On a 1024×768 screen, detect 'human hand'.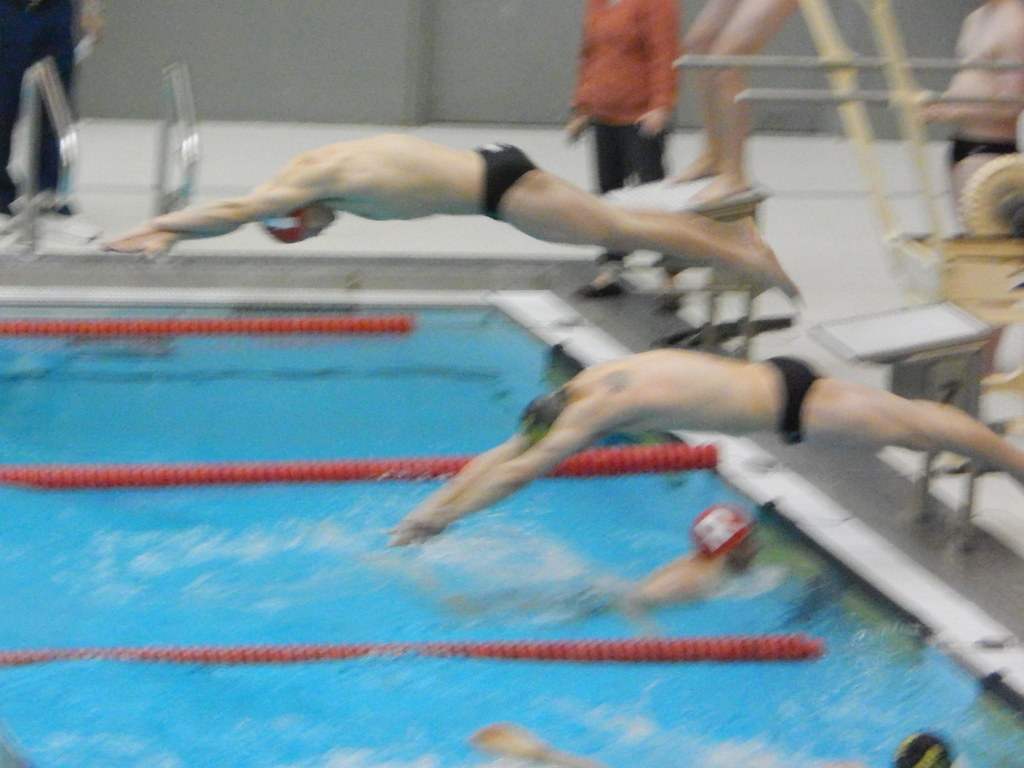
388 502 438 538.
